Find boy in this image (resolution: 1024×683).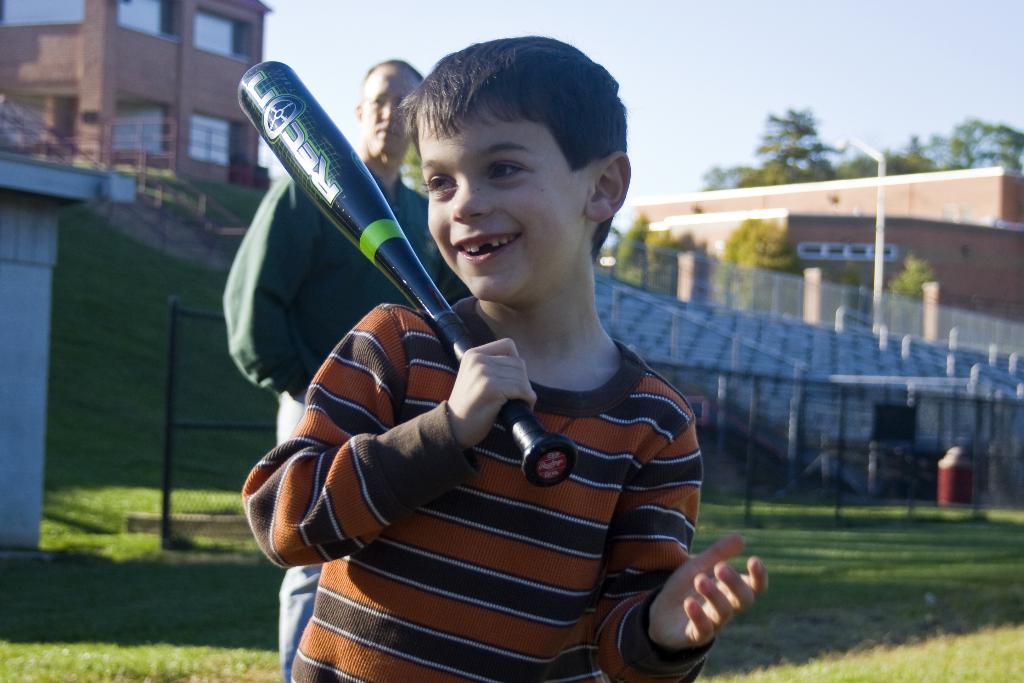
bbox=[239, 30, 765, 682].
